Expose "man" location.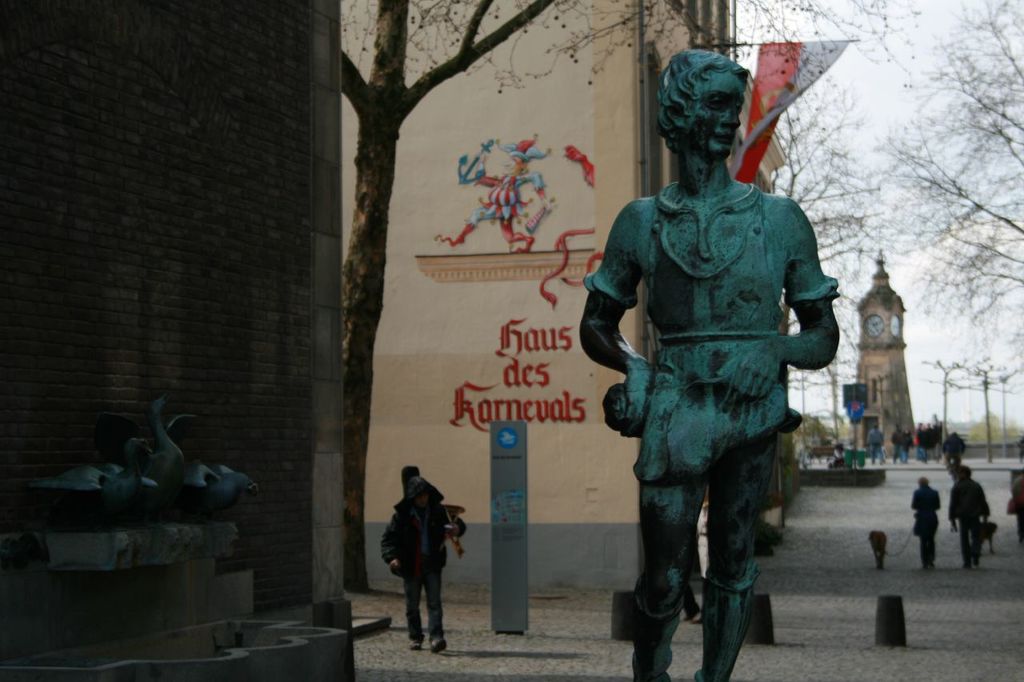
Exposed at x1=947, y1=467, x2=990, y2=568.
